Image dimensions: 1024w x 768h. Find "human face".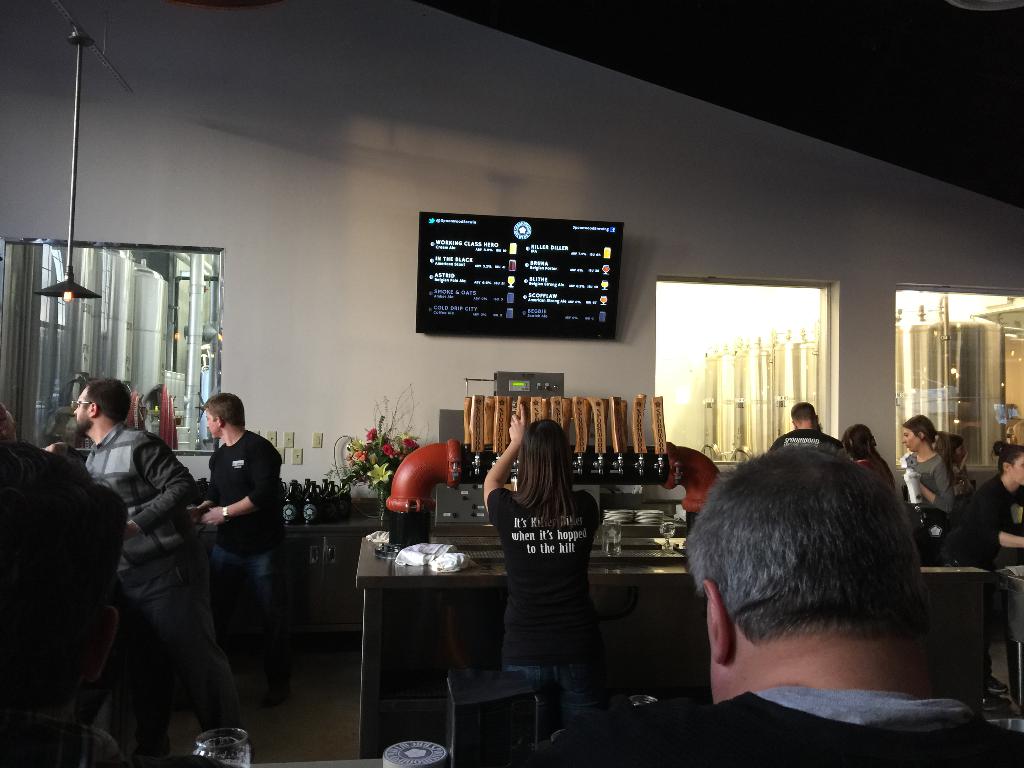
box(204, 412, 216, 438).
